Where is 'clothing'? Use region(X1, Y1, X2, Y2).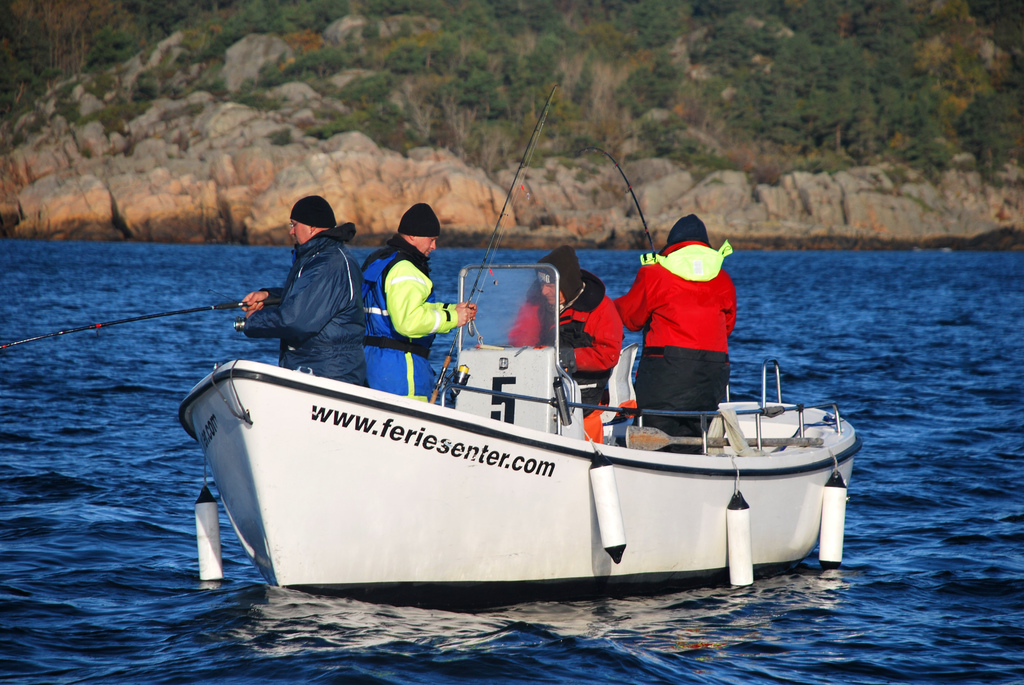
region(362, 231, 461, 400).
